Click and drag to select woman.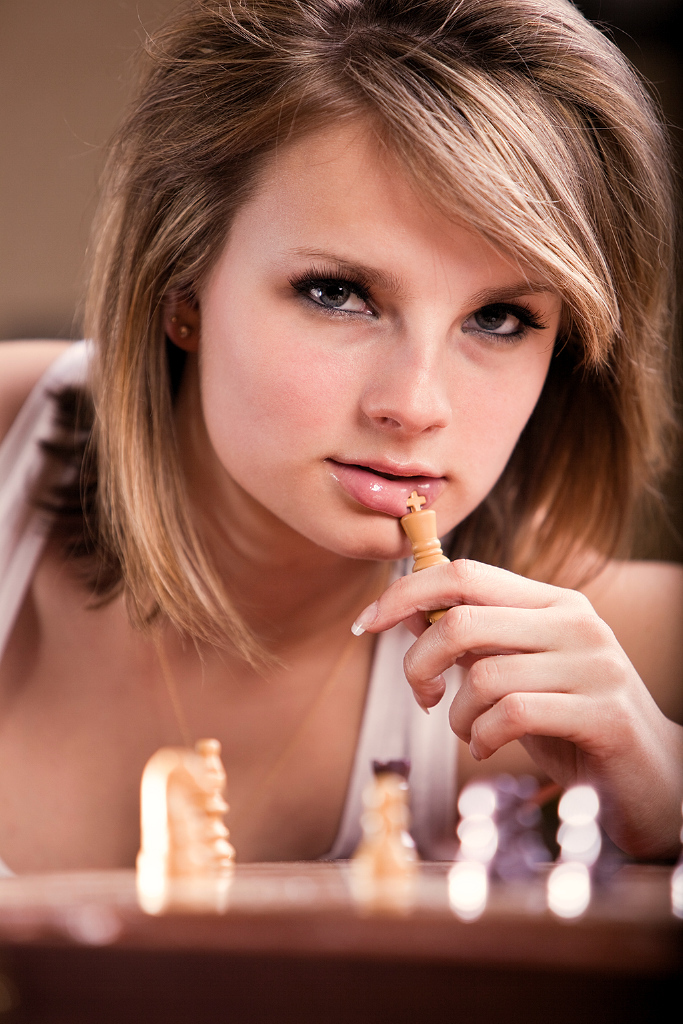
Selection: locate(31, 0, 682, 941).
